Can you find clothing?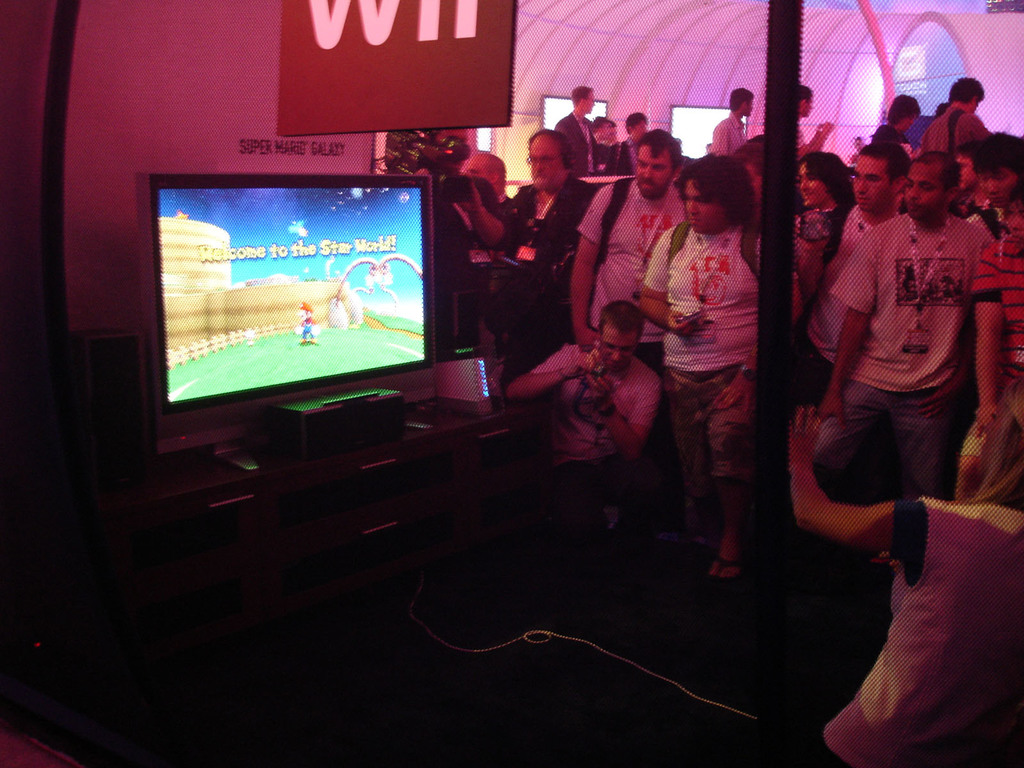
Yes, bounding box: box(833, 221, 1004, 389).
